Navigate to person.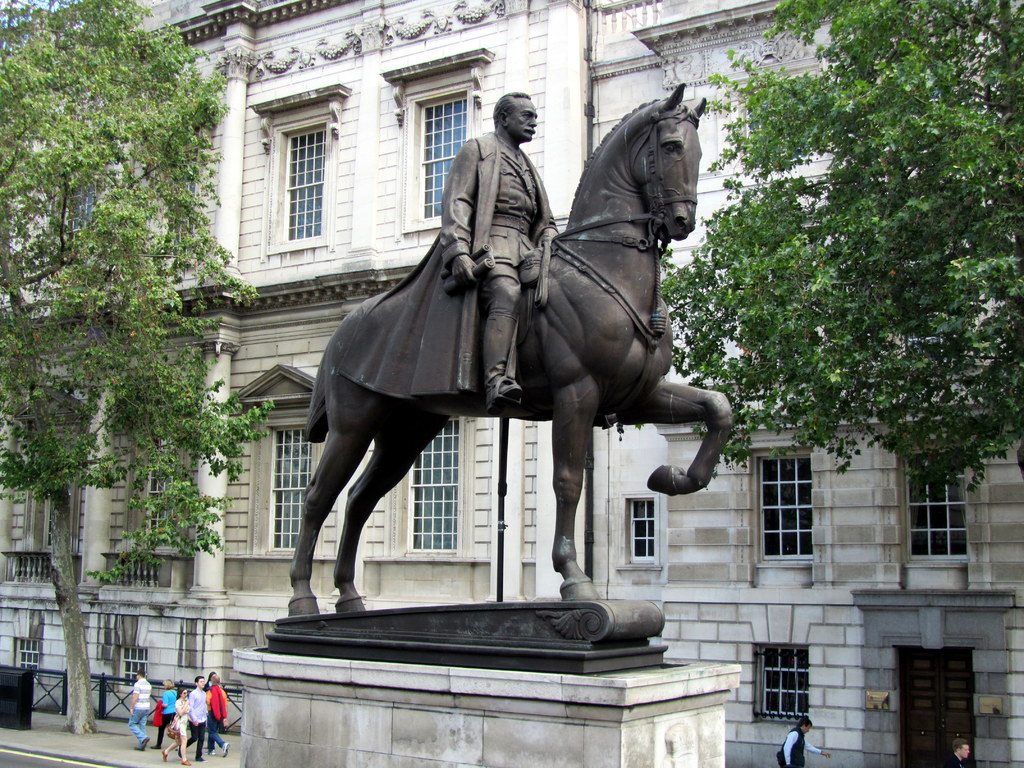
Navigation target: [179, 676, 205, 758].
